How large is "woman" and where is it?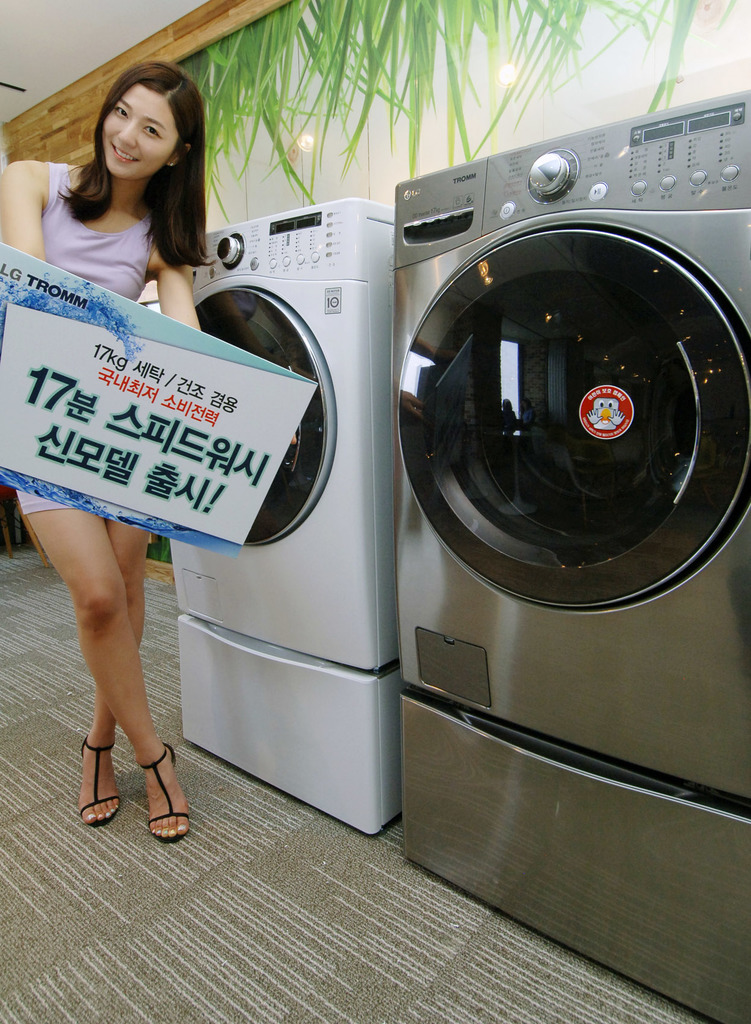
Bounding box: (0,65,199,838).
